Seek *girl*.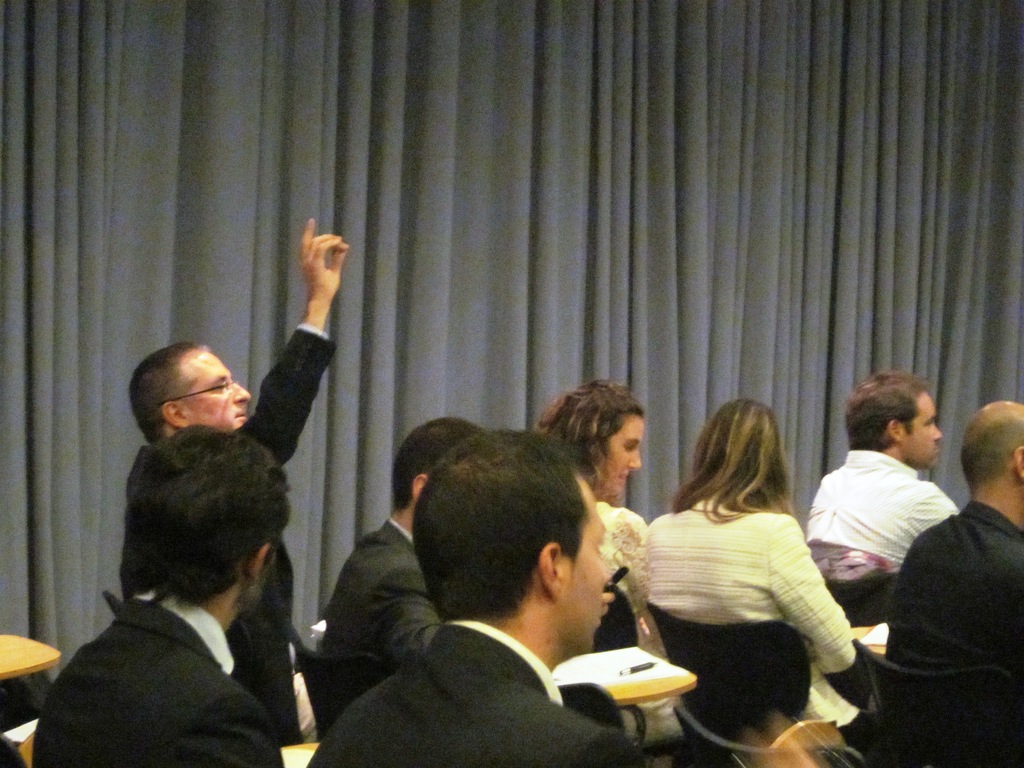
select_region(536, 373, 668, 733).
